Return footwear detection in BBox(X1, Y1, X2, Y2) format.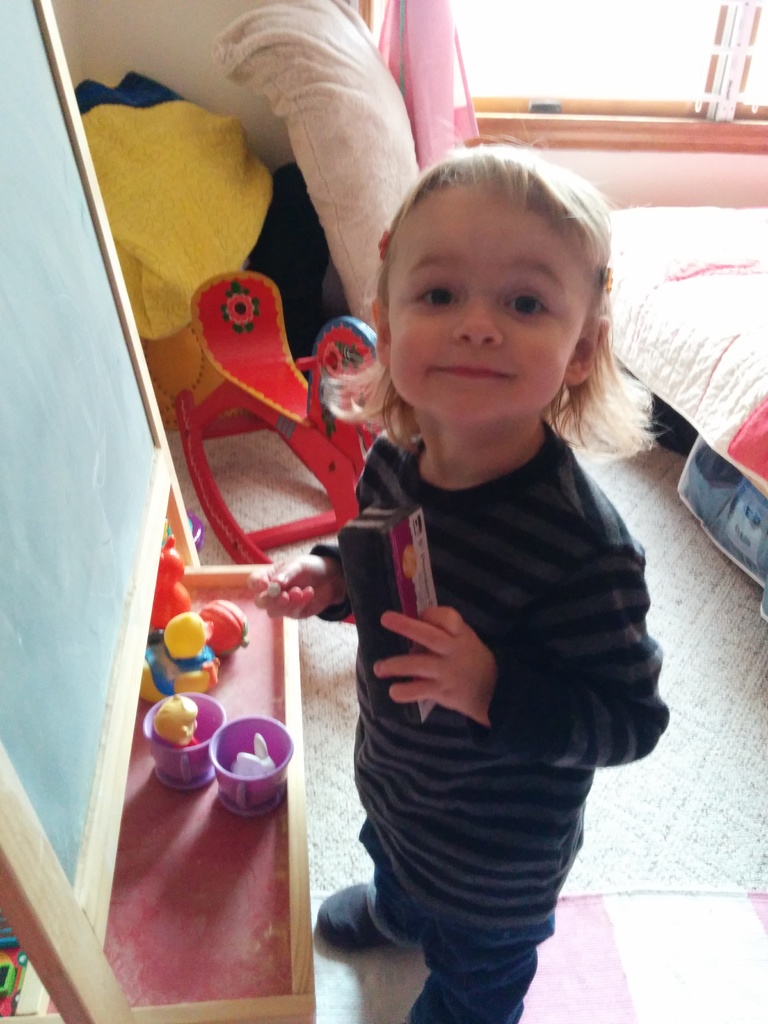
BBox(315, 881, 378, 948).
